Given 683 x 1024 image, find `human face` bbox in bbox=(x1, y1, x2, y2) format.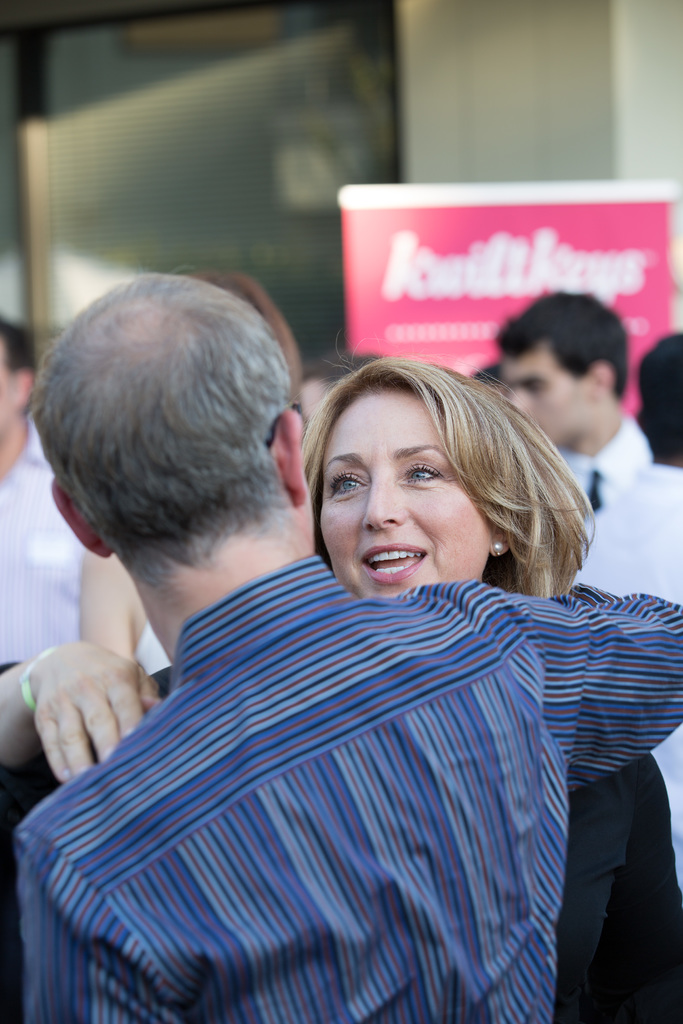
bbox=(0, 359, 21, 445).
